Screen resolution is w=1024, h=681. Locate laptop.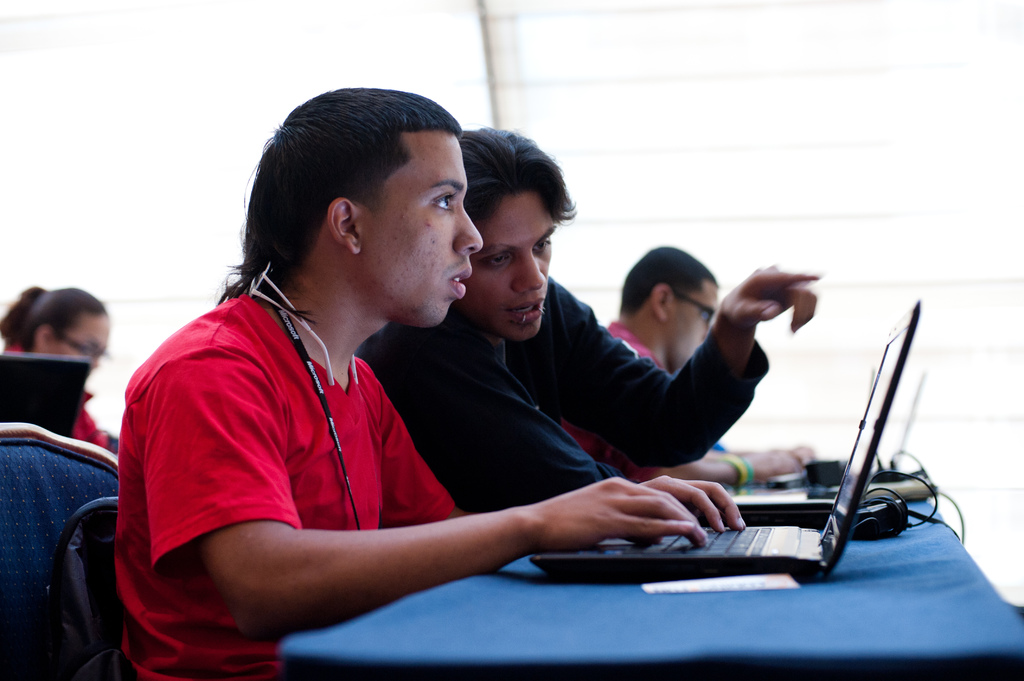
l=700, t=499, r=836, b=529.
